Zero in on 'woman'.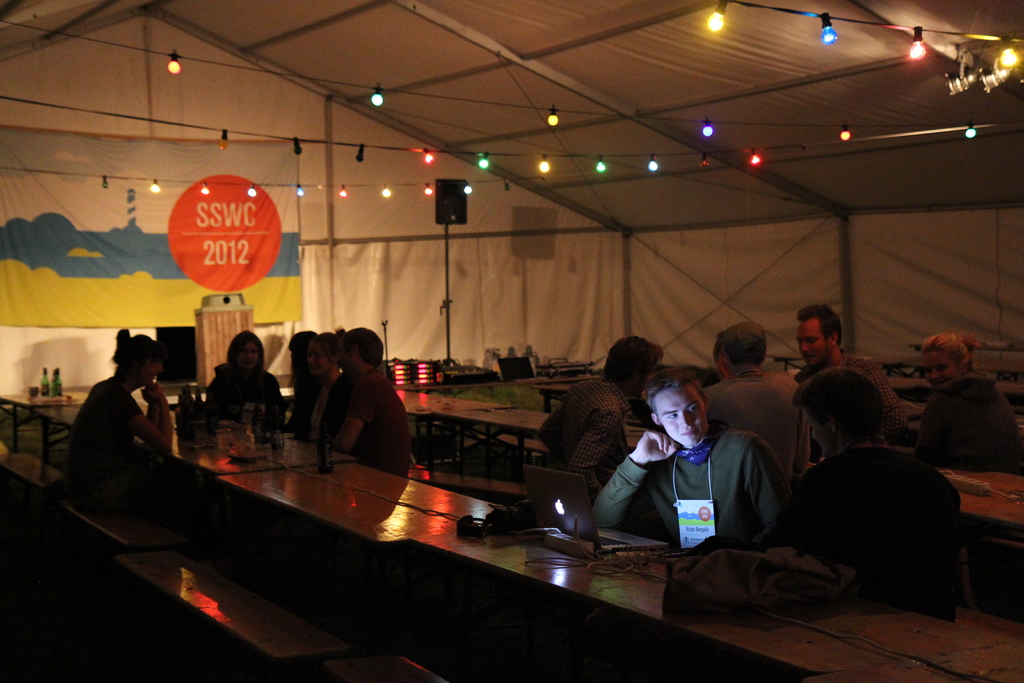
Zeroed in: 917 331 1023 473.
